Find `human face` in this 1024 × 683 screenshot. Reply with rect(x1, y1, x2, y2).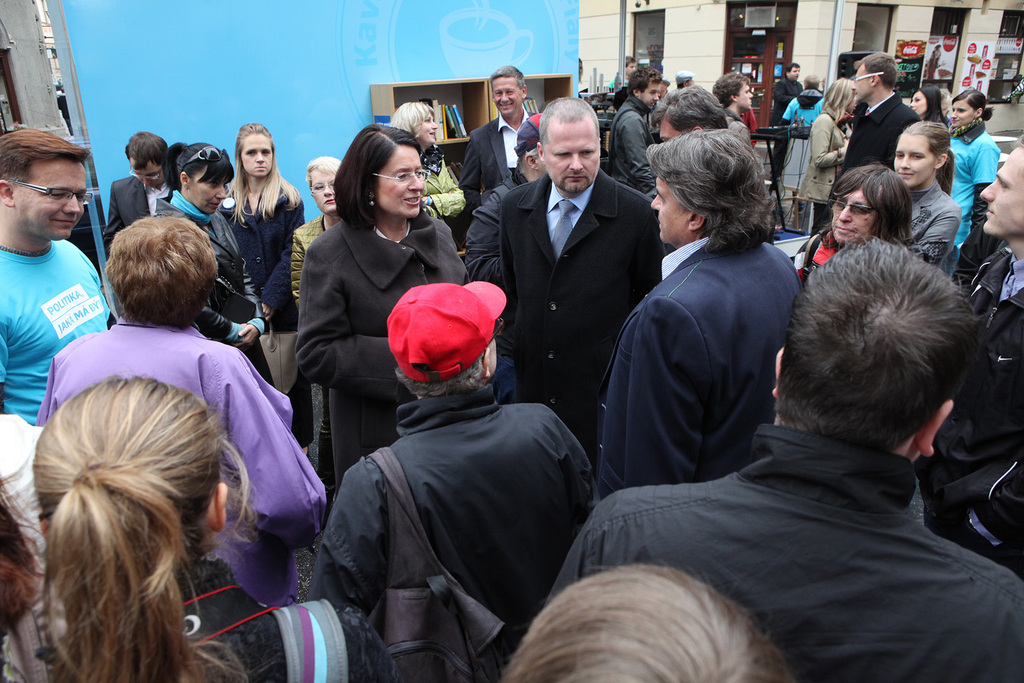
rect(413, 111, 438, 142).
